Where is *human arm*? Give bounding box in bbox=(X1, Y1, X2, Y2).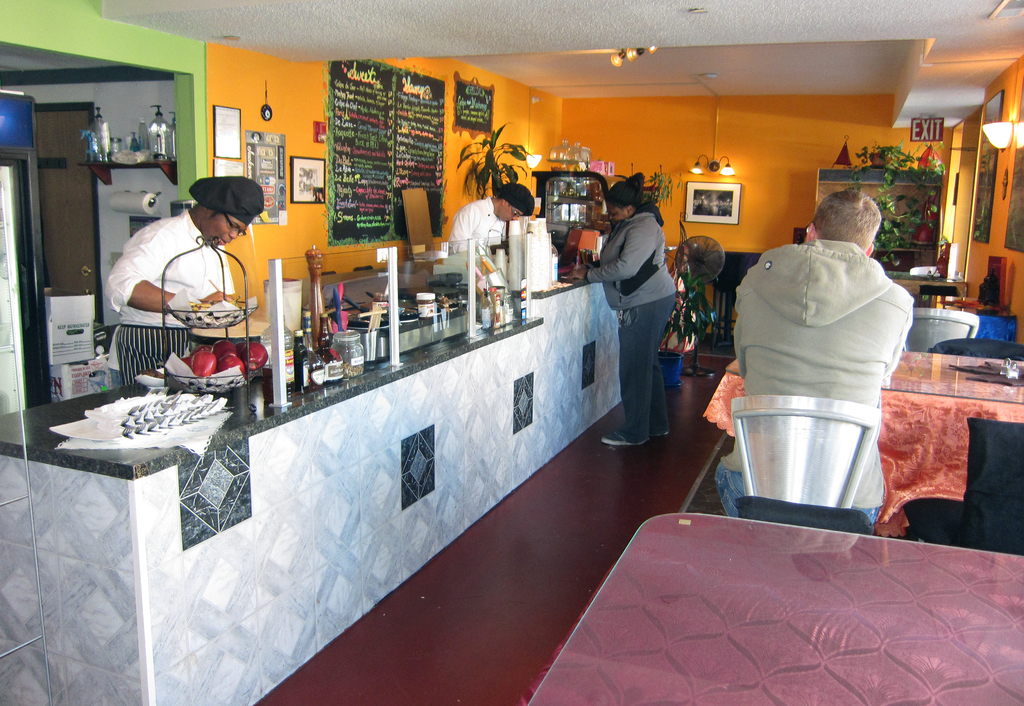
bbox=(450, 203, 484, 252).
